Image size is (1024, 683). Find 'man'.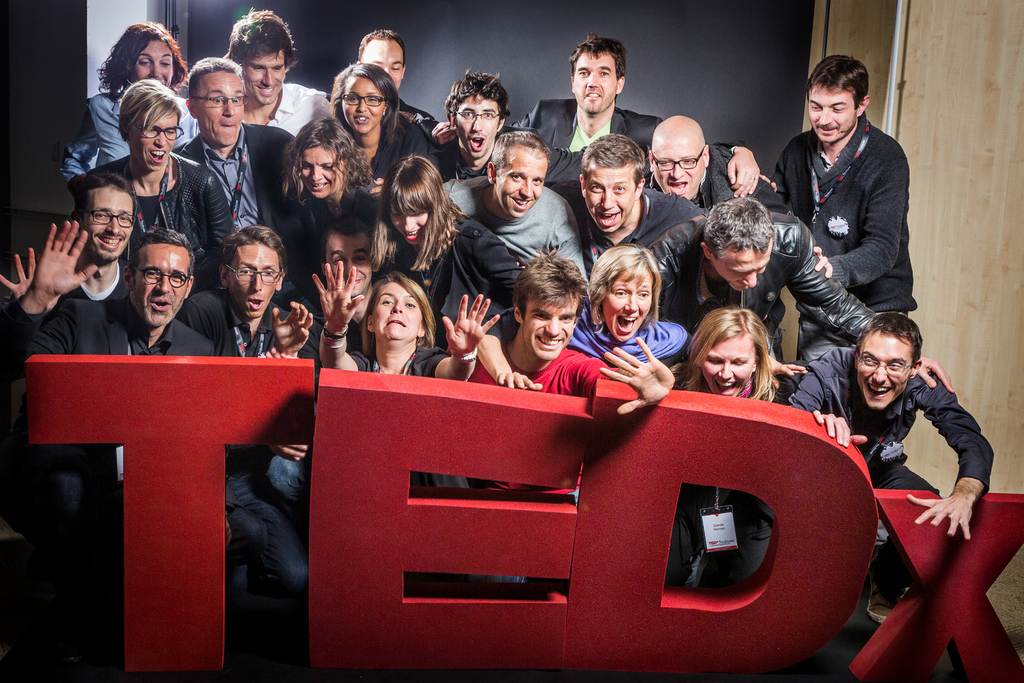
left=787, top=311, right=997, bottom=615.
